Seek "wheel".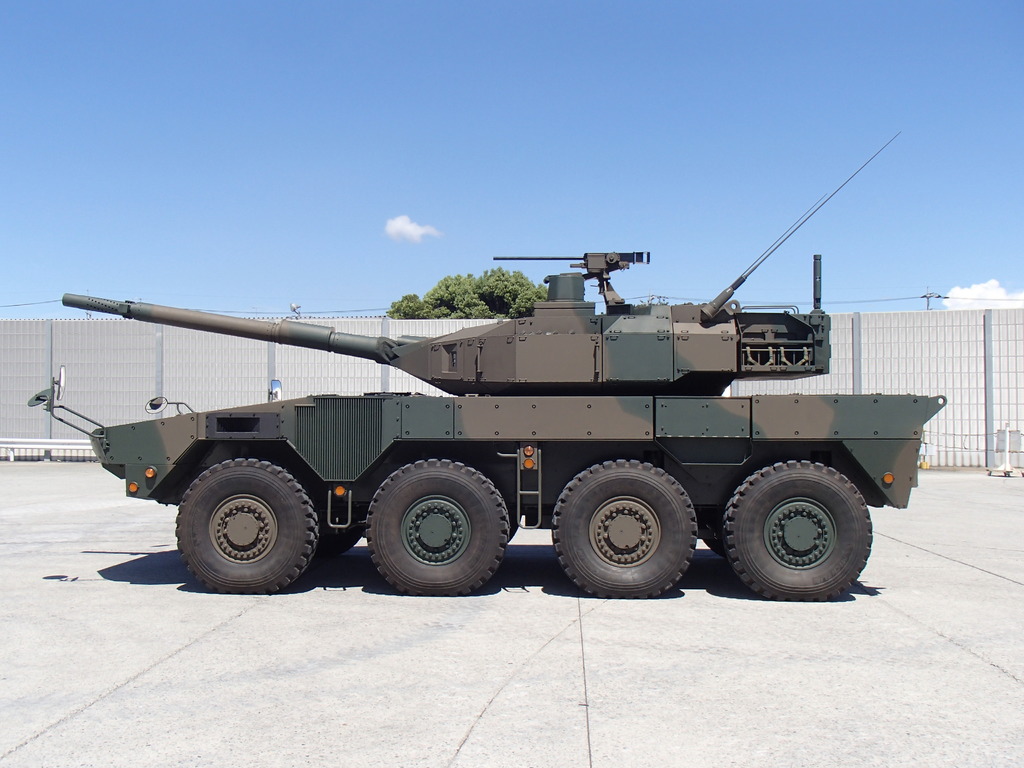
[178, 456, 316, 591].
